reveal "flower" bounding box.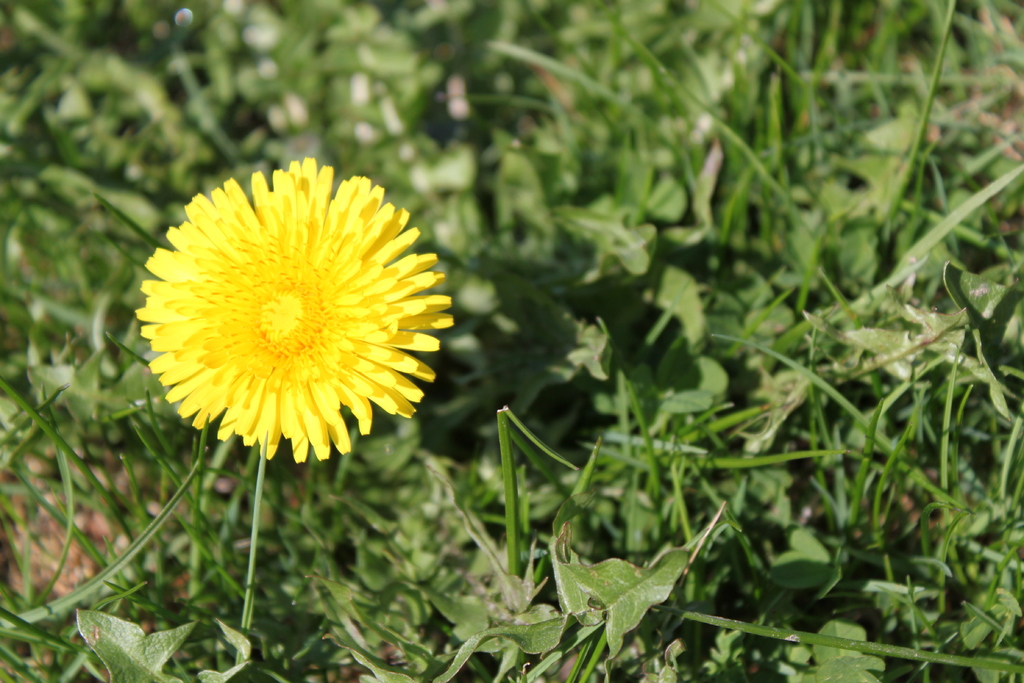
Revealed: [left=129, top=169, right=434, bottom=471].
